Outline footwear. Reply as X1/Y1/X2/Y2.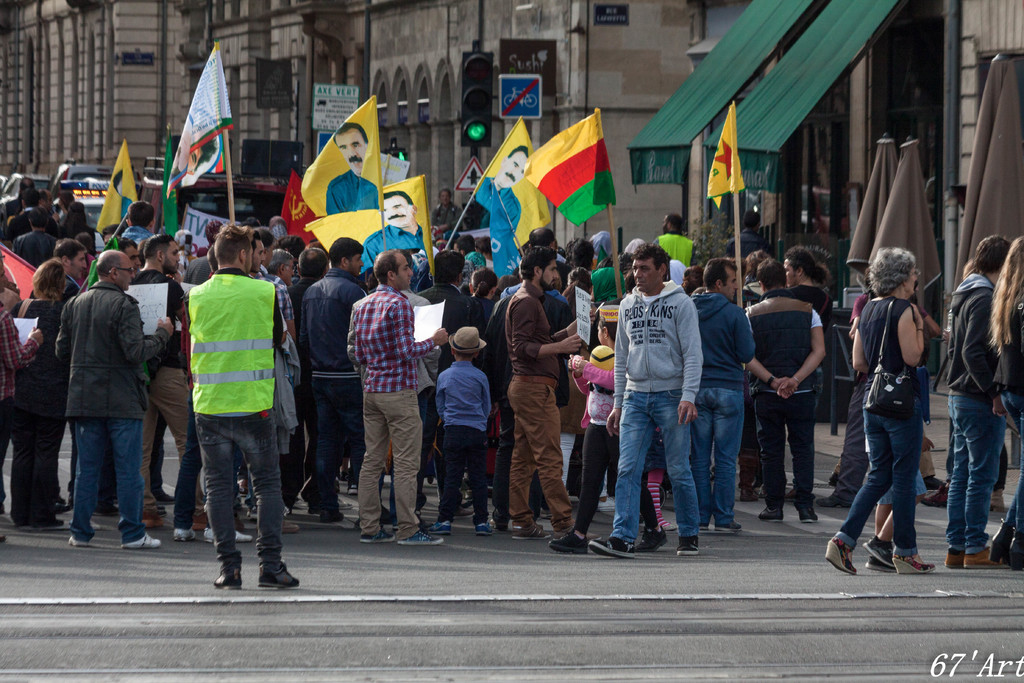
195/519/254/548.
